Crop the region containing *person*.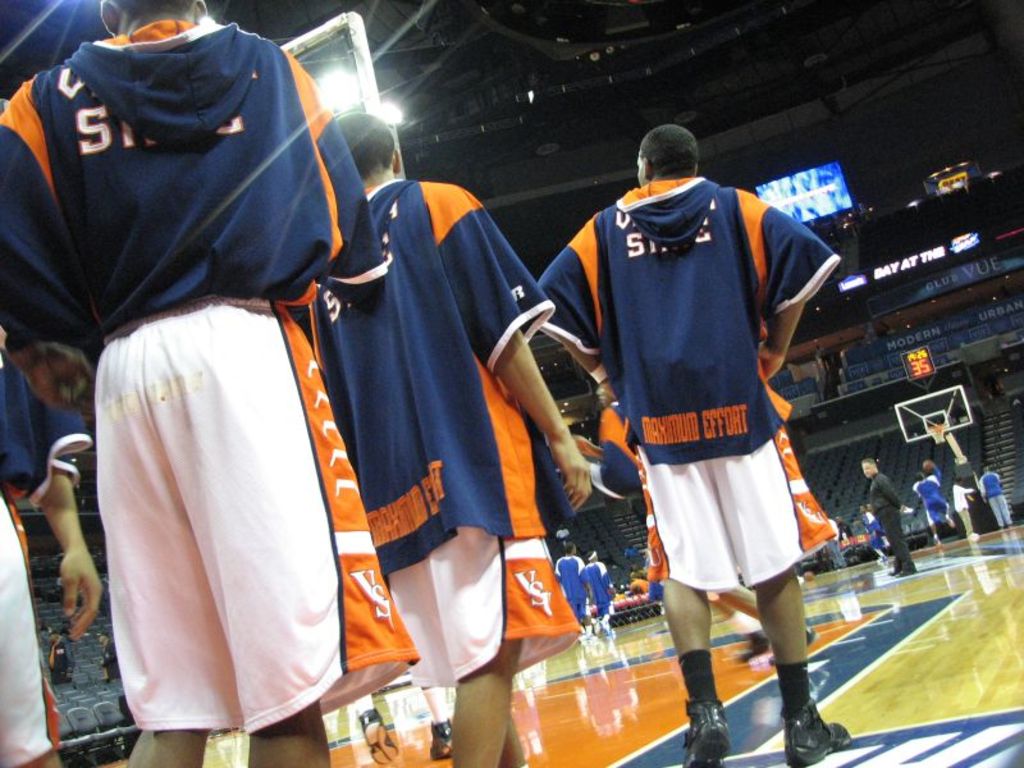
Crop region: l=859, t=452, r=924, b=576.
